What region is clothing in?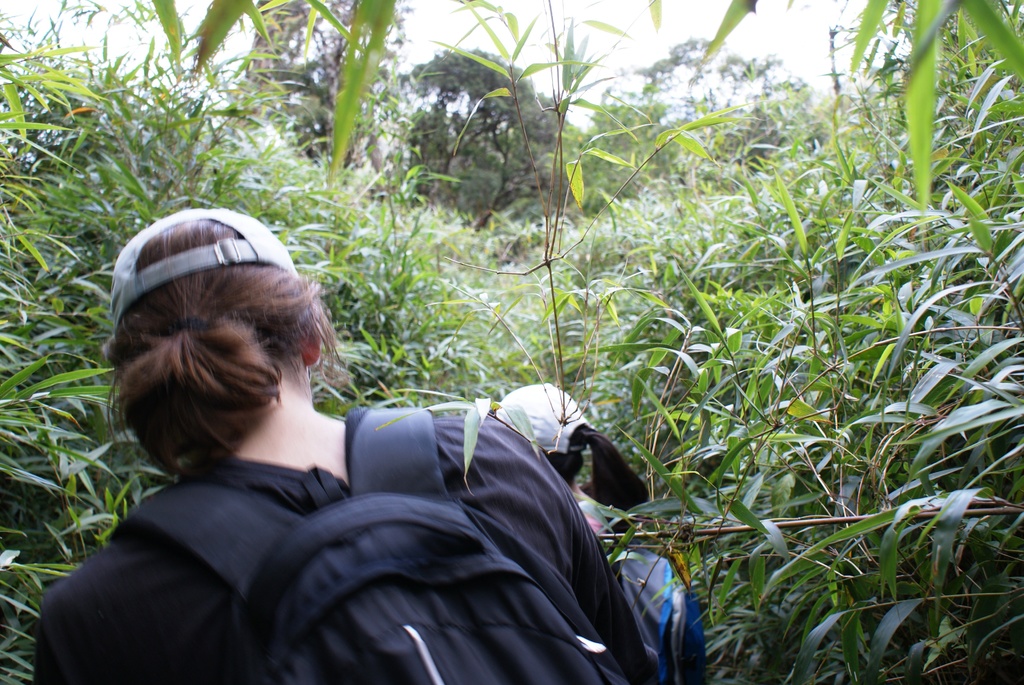
pyautogui.locateOnScreen(38, 400, 652, 684).
